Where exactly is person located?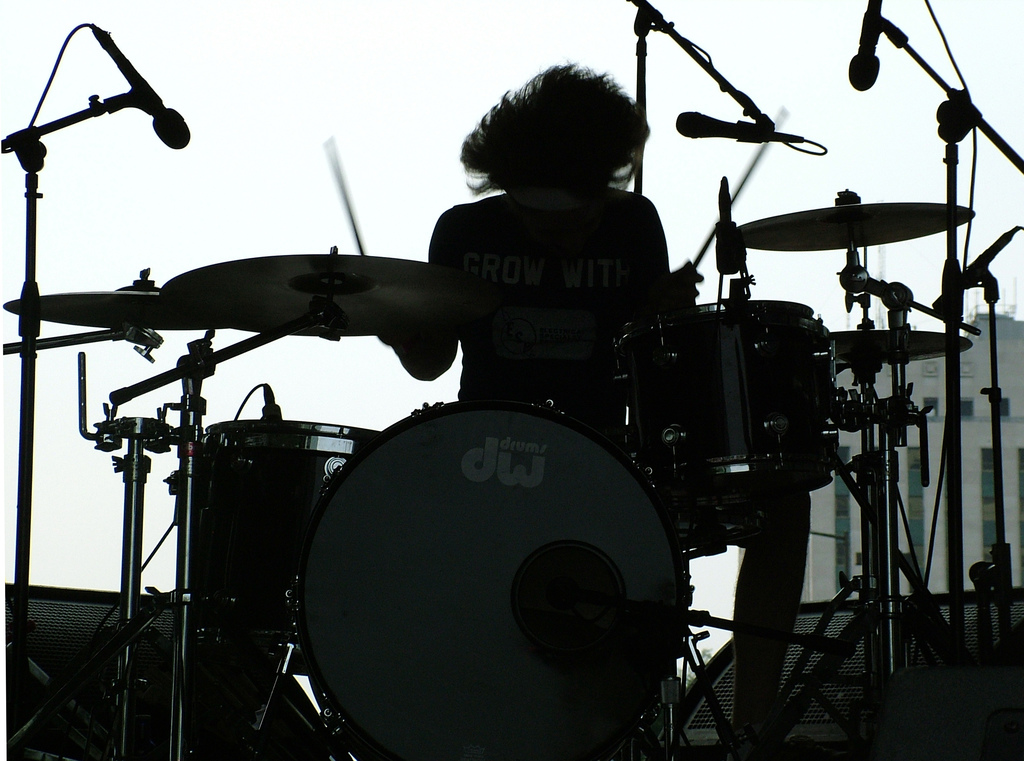
Its bounding box is Rect(368, 55, 822, 738).
